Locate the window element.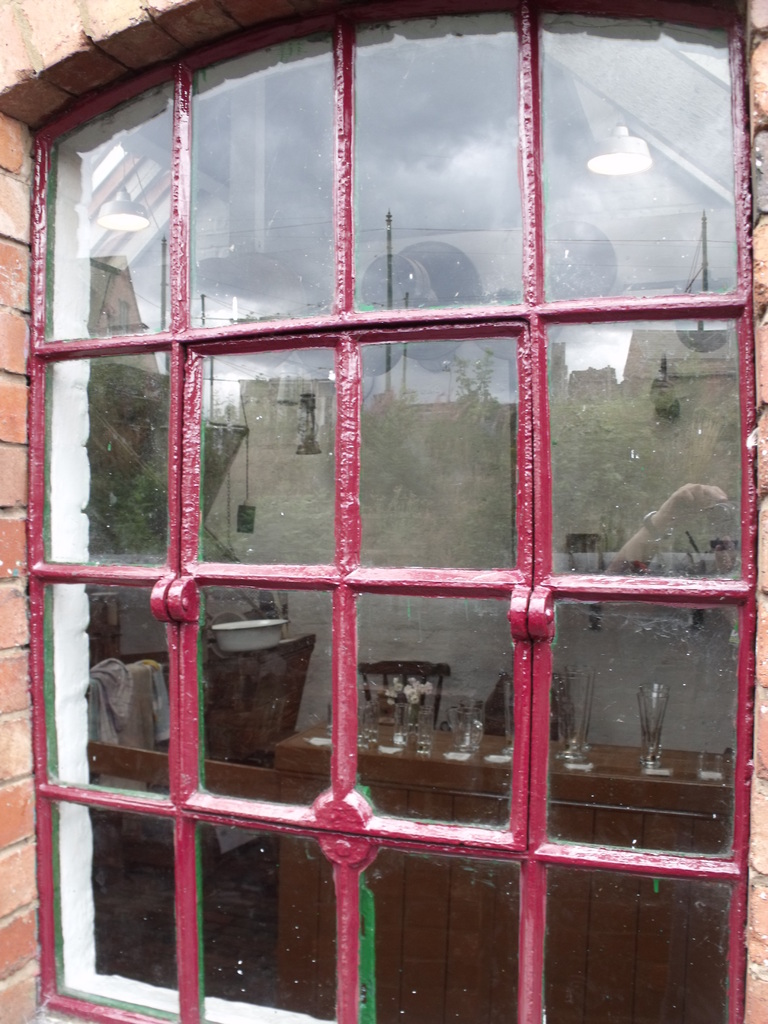
Element bbox: [left=33, top=0, right=744, bottom=1023].
